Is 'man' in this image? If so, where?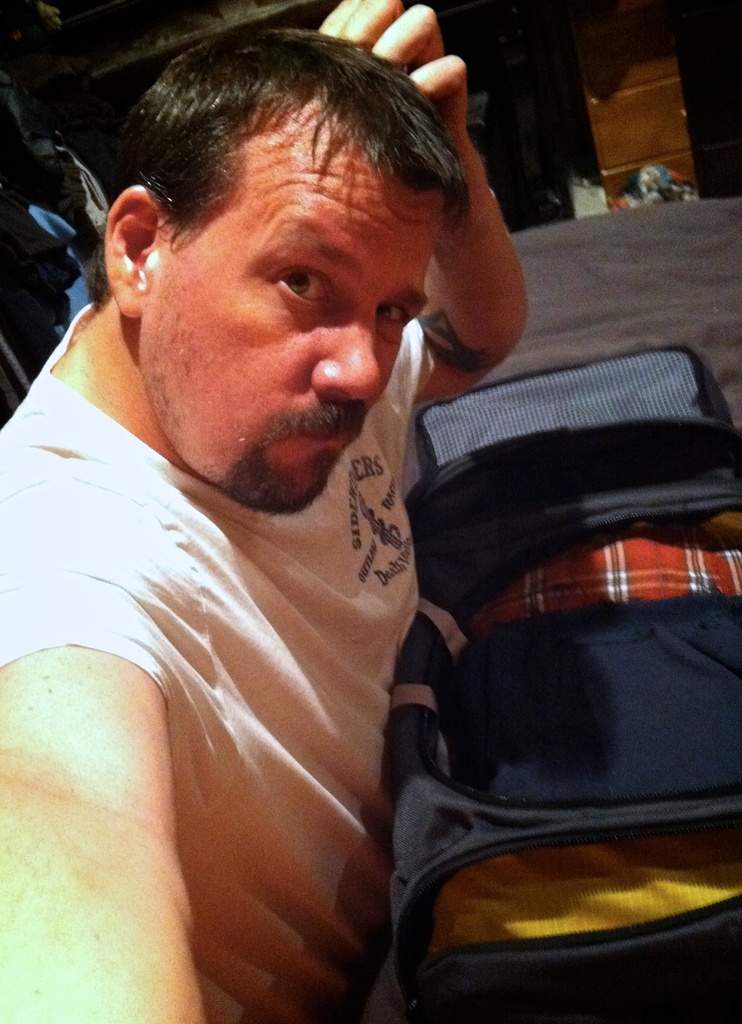
Yes, at {"left": 0, "top": 30, "right": 662, "bottom": 974}.
